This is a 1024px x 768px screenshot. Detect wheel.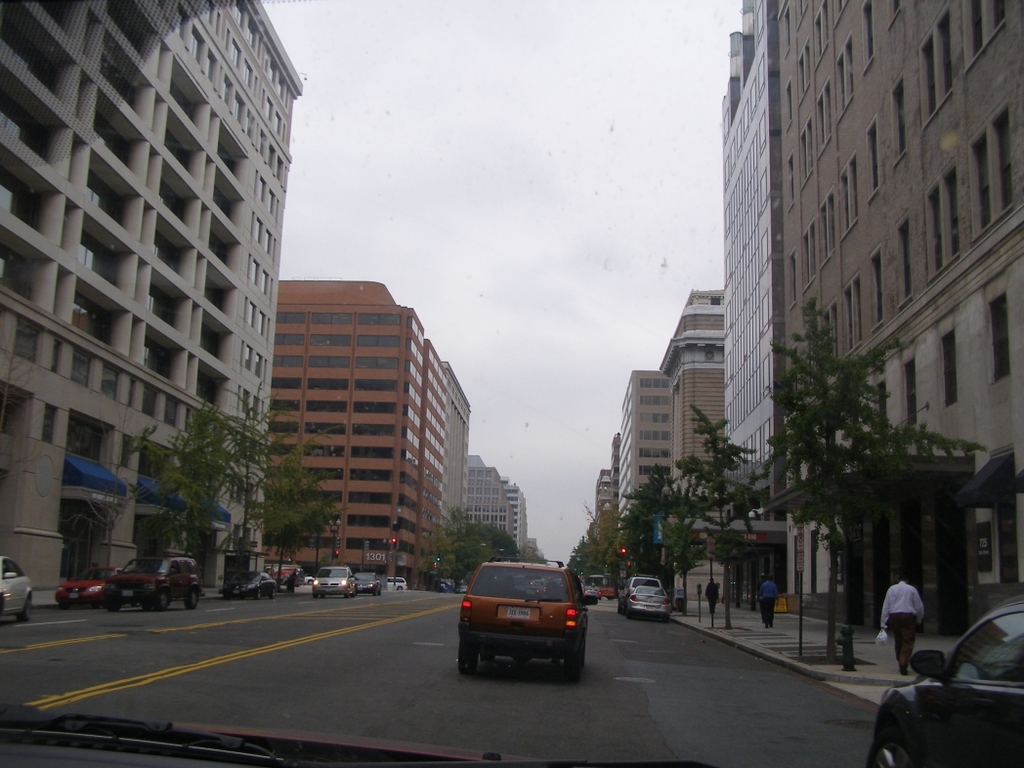
[x1=155, y1=590, x2=171, y2=609].
